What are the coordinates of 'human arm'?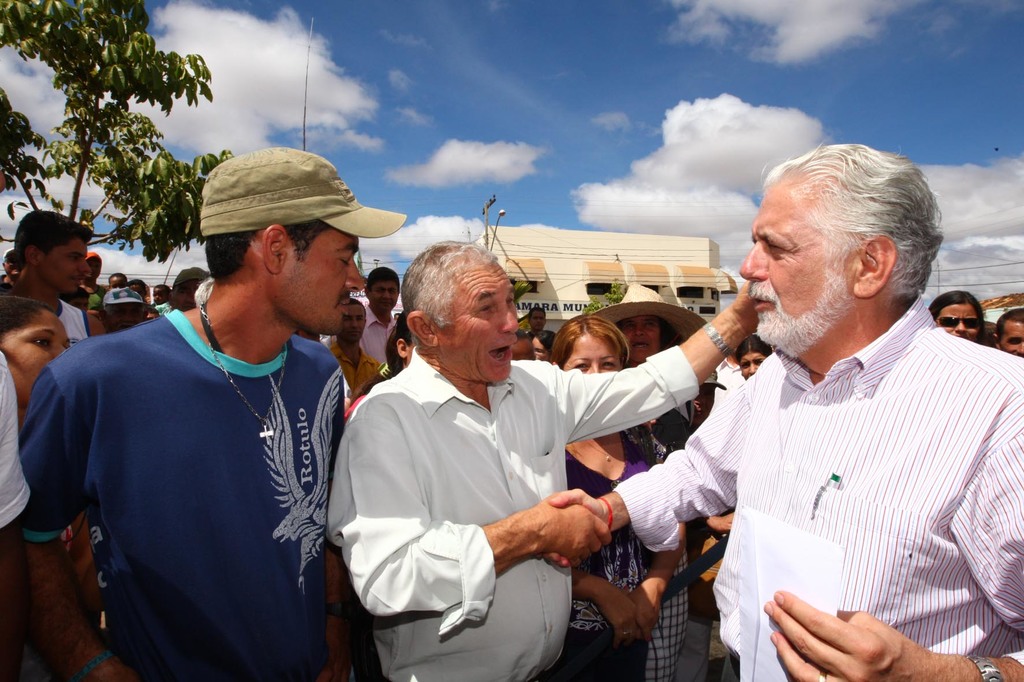
(528, 353, 768, 566).
